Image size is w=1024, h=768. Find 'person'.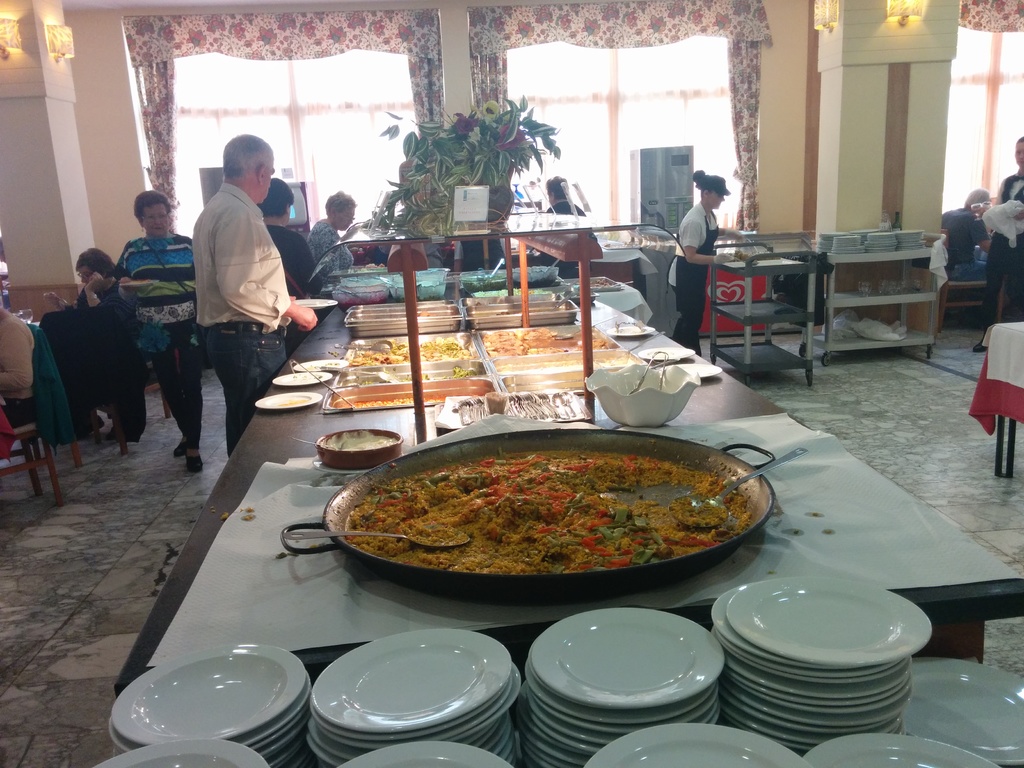
x1=942, y1=186, x2=993, y2=284.
